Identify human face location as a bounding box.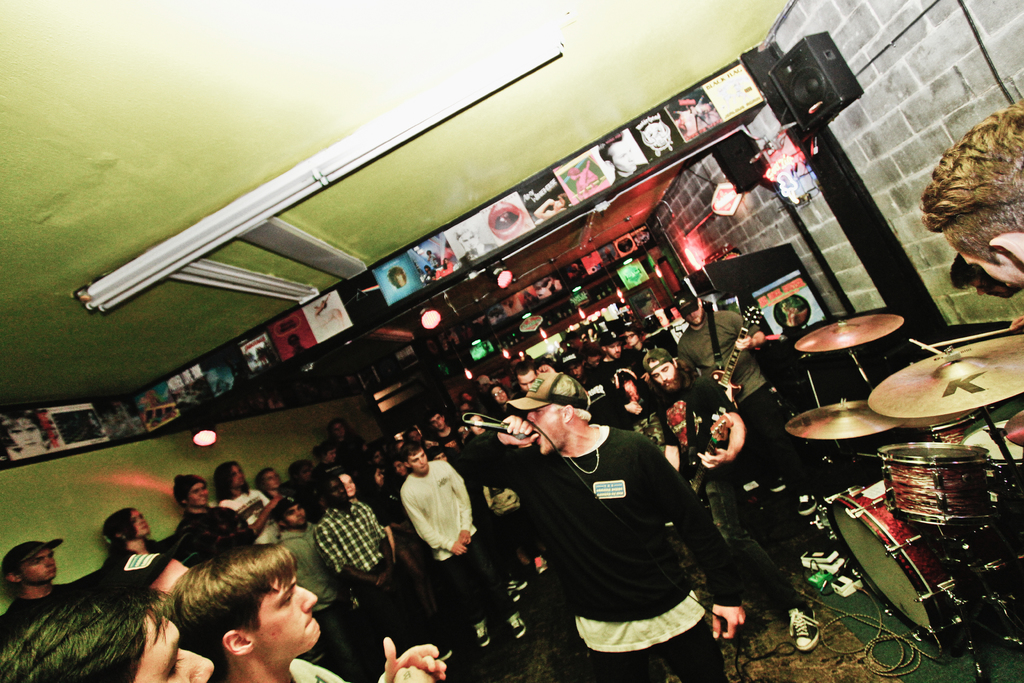
343:474:357:502.
